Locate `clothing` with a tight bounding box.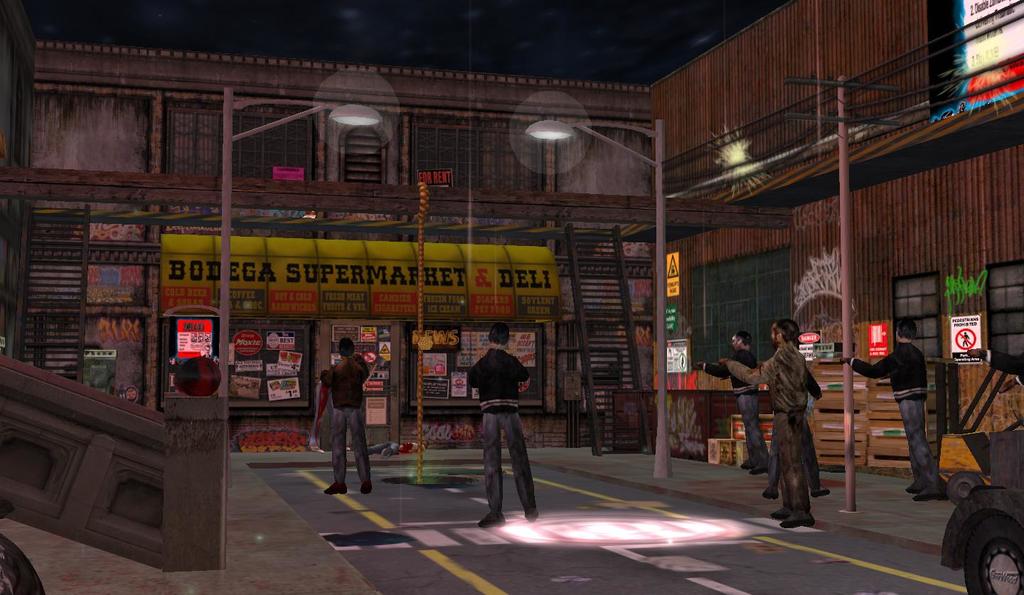
rect(707, 347, 761, 460).
